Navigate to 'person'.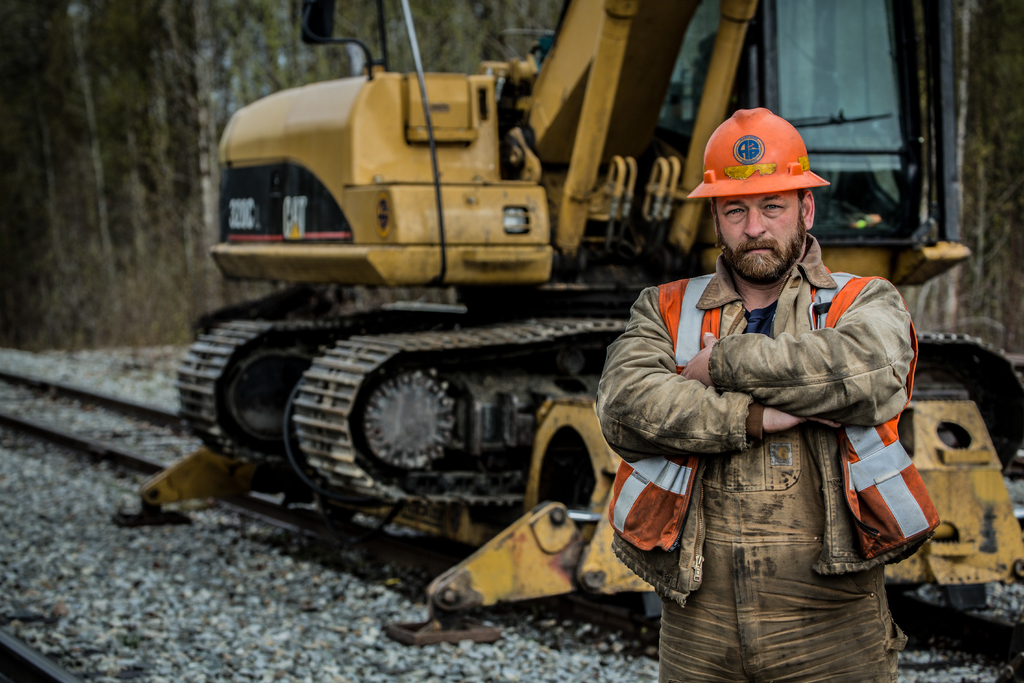
Navigation target: box(597, 105, 917, 682).
